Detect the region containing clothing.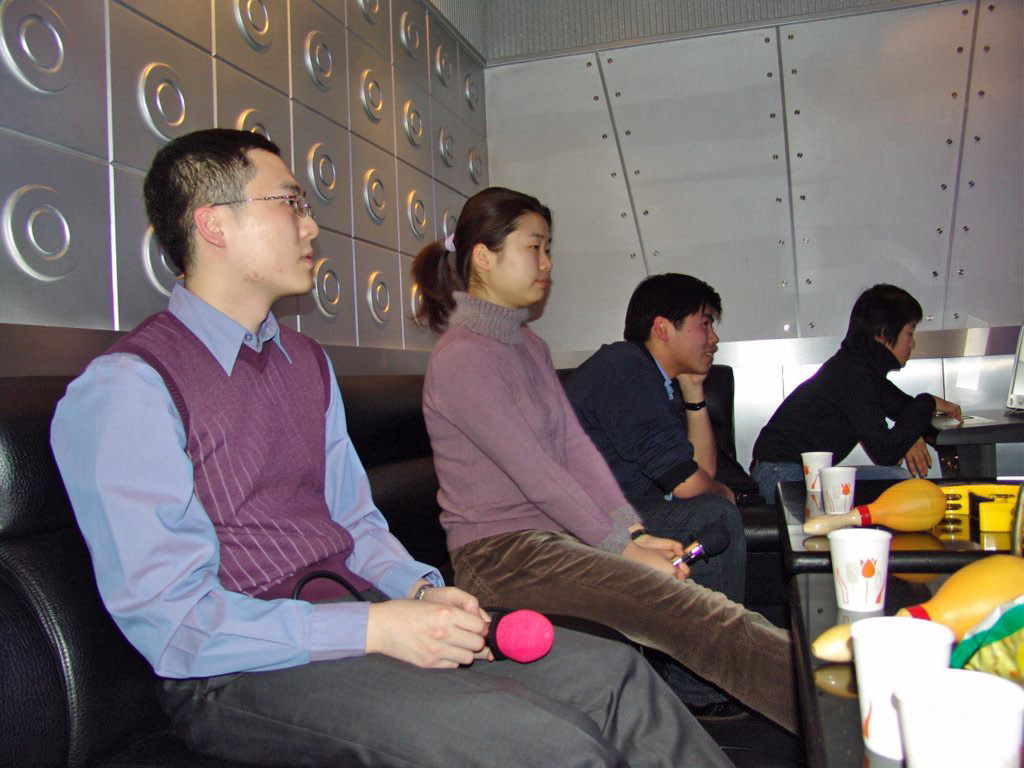
751/335/936/506.
